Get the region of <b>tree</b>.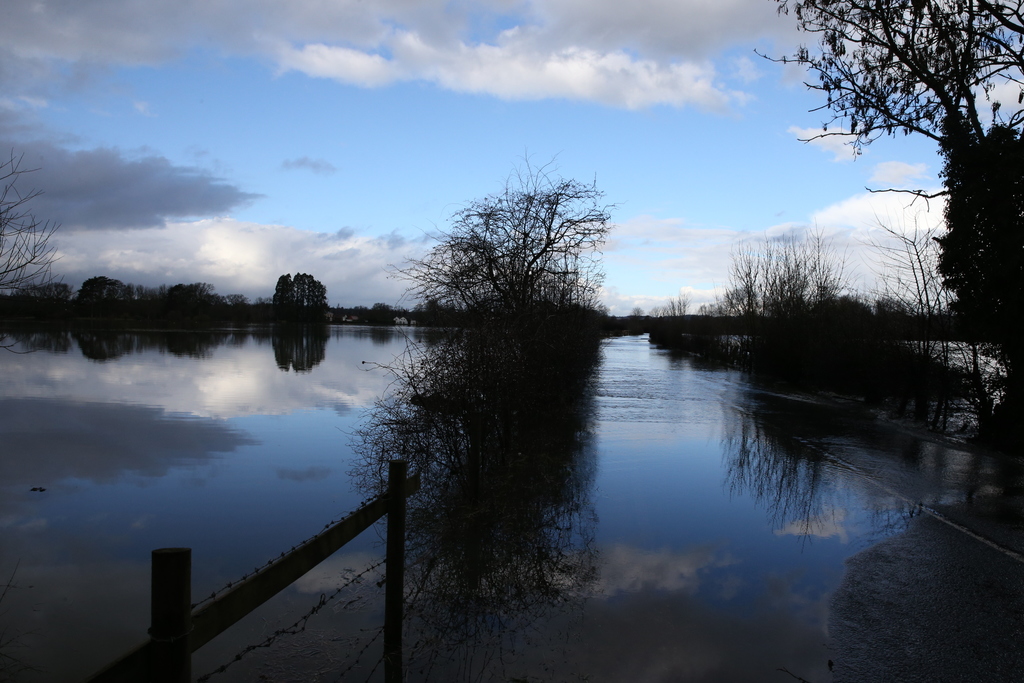
<region>742, 0, 1023, 393</region>.
